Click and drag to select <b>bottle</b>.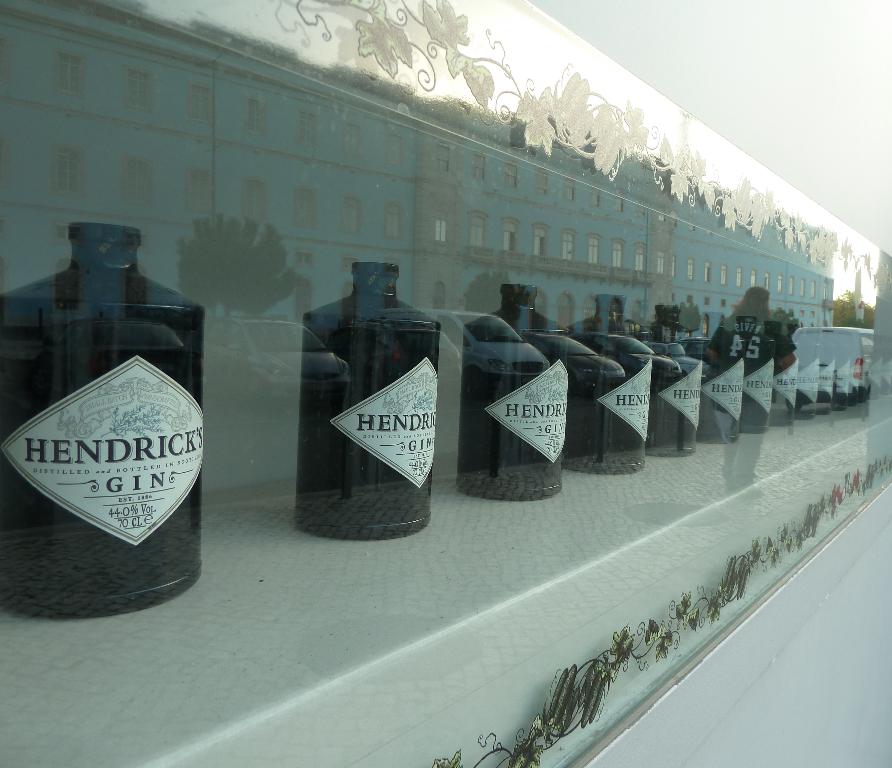
Selection: (x1=0, y1=218, x2=205, y2=615).
